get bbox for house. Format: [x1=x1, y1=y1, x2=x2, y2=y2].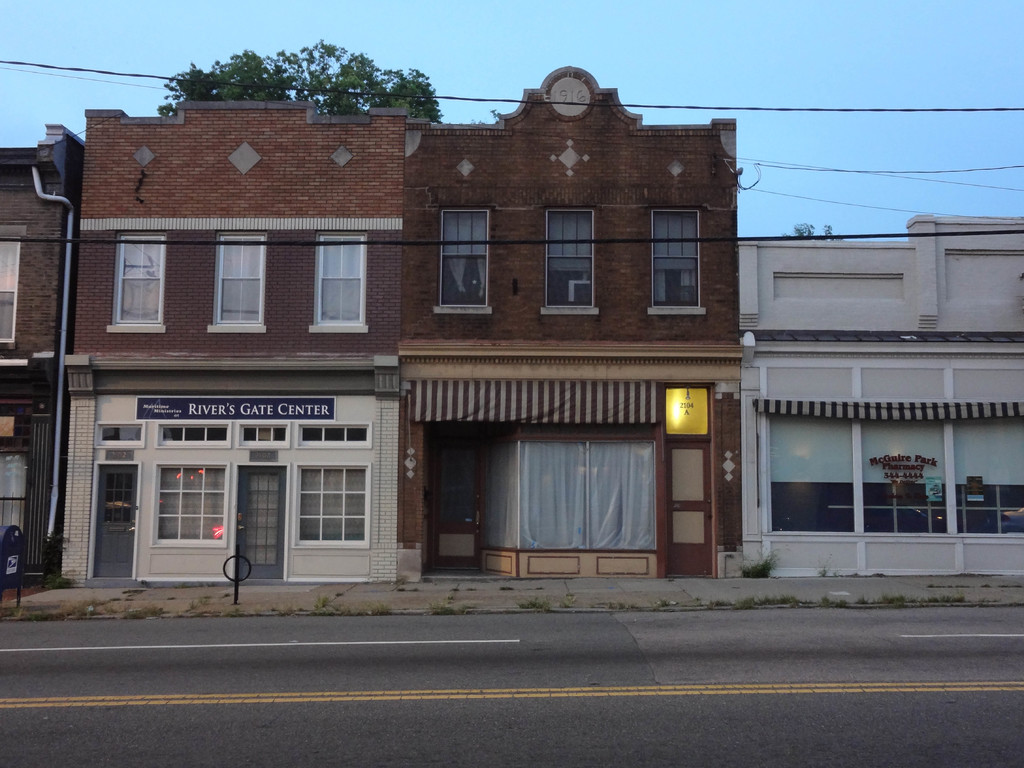
[x1=0, y1=122, x2=90, y2=595].
